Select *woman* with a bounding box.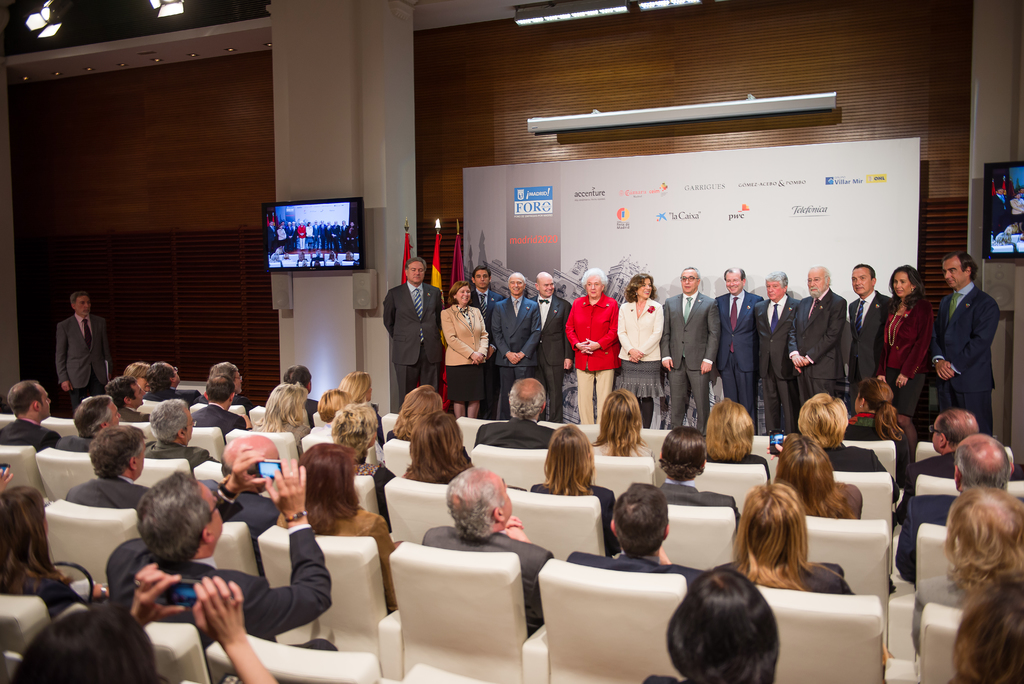
bbox=[586, 387, 659, 466].
